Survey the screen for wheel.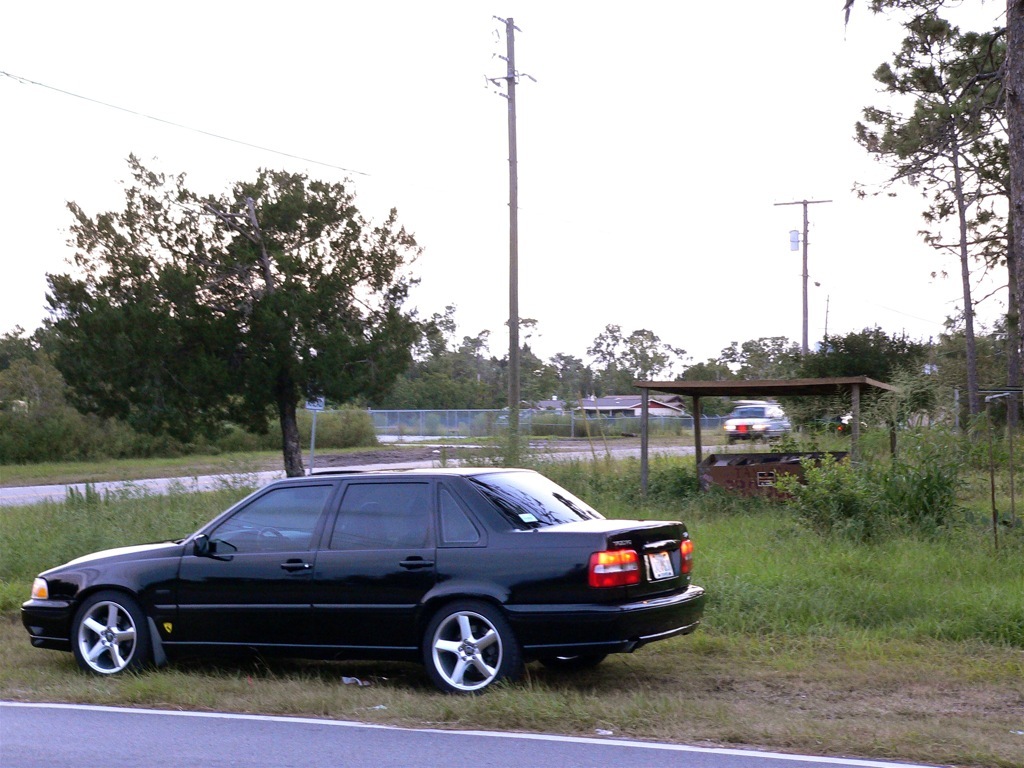
Survey found: pyautogui.locateOnScreen(71, 589, 142, 679).
